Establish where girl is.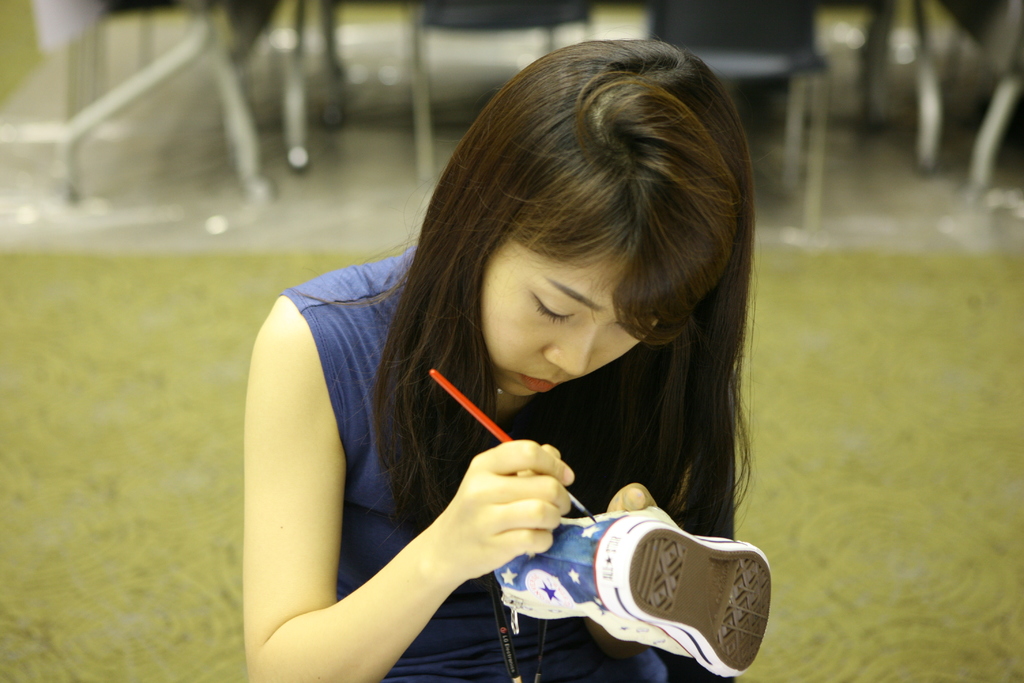
Established at select_region(242, 35, 772, 682).
